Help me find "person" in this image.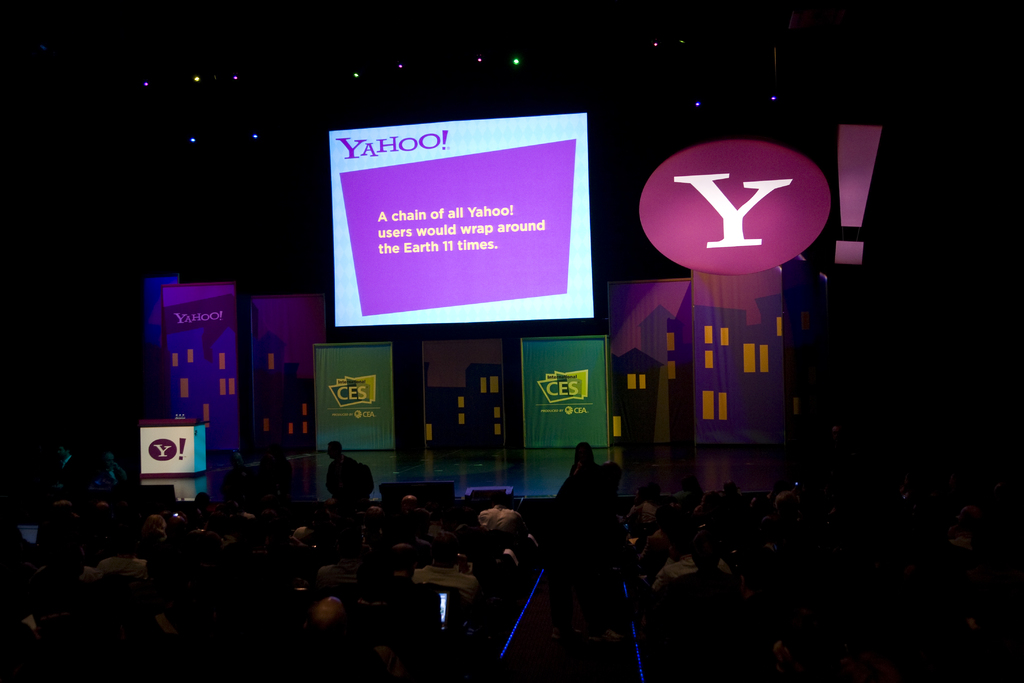
Found it: x1=325 y1=435 x2=385 y2=515.
